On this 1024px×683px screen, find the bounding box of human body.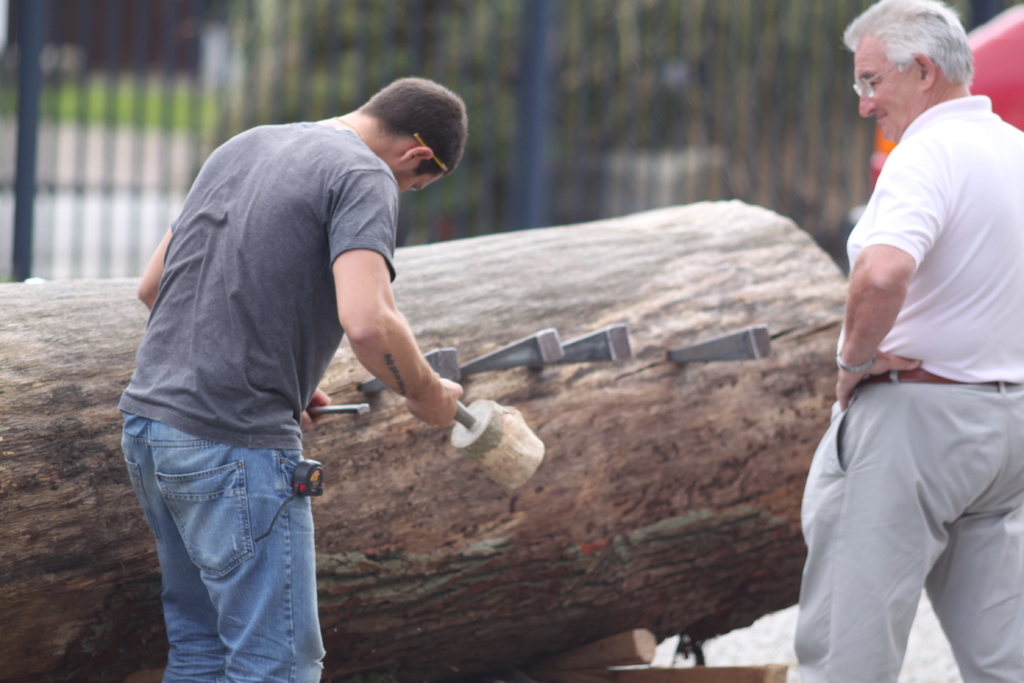
Bounding box: rect(140, 104, 478, 682).
